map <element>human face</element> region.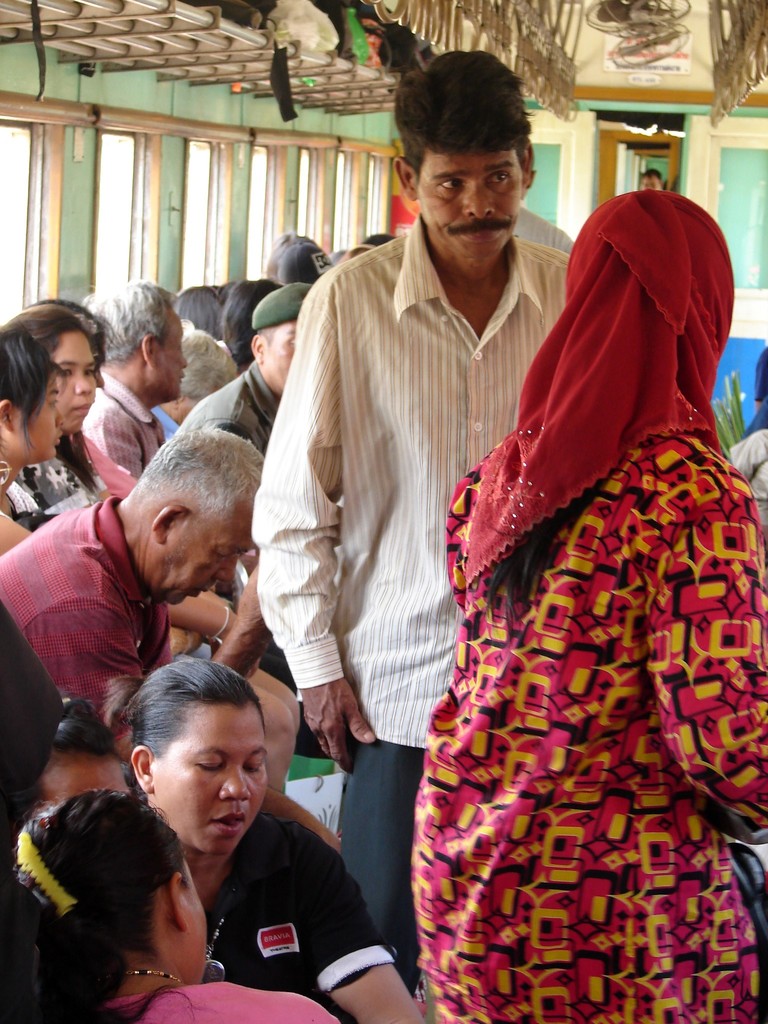
Mapped to box=[152, 702, 271, 867].
